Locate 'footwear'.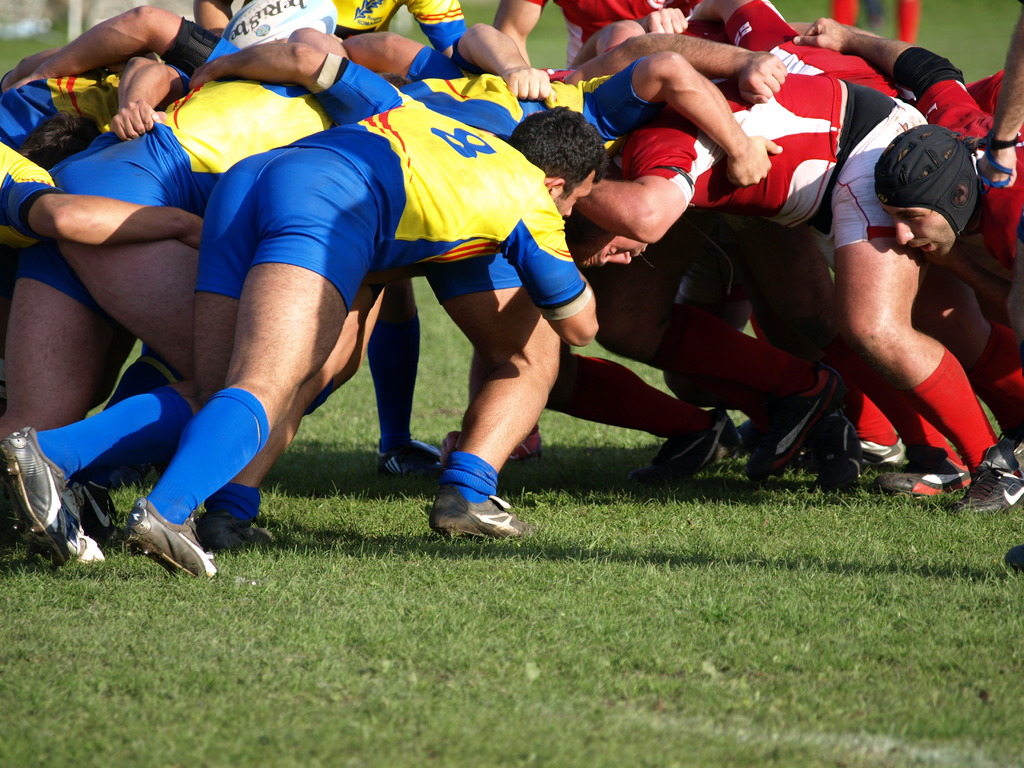
Bounding box: (x1=867, y1=444, x2=973, y2=496).
